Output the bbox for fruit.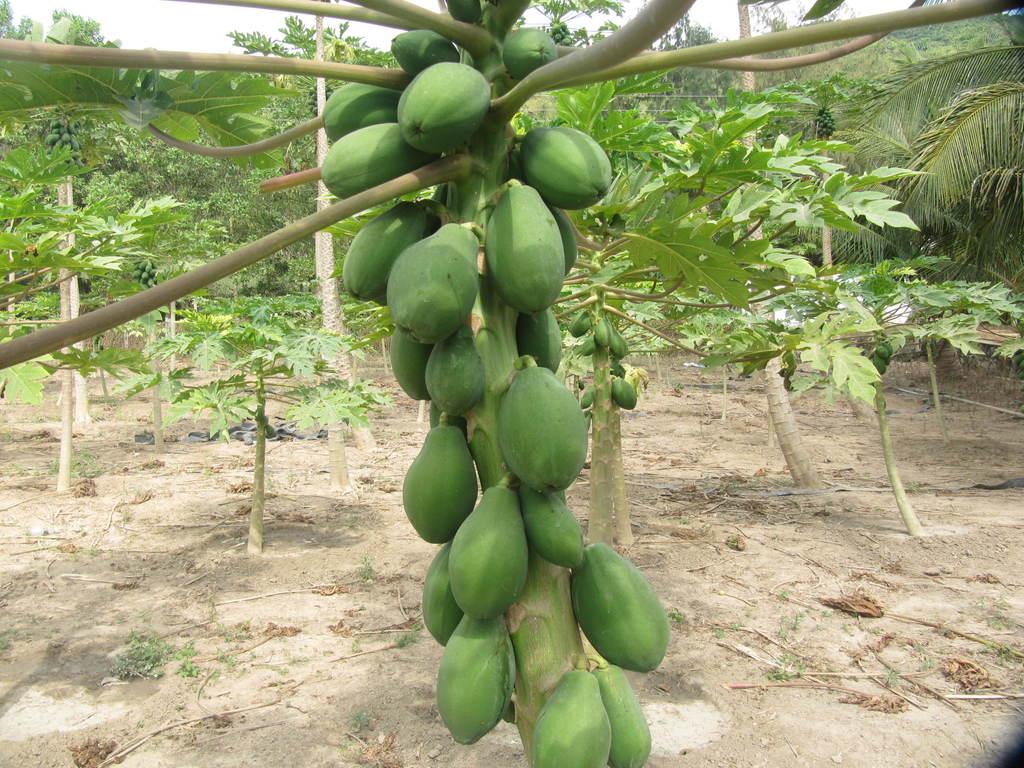
x1=611 y1=330 x2=629 y2=362.
